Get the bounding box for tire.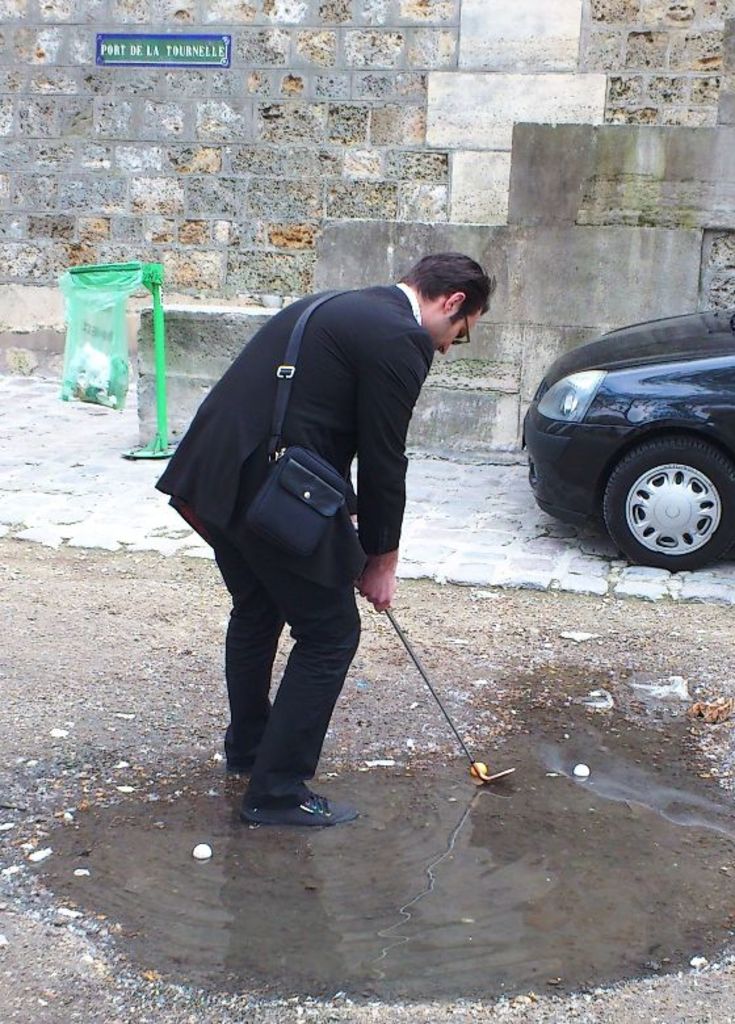
l=608, t=428, r=724, b=558.
